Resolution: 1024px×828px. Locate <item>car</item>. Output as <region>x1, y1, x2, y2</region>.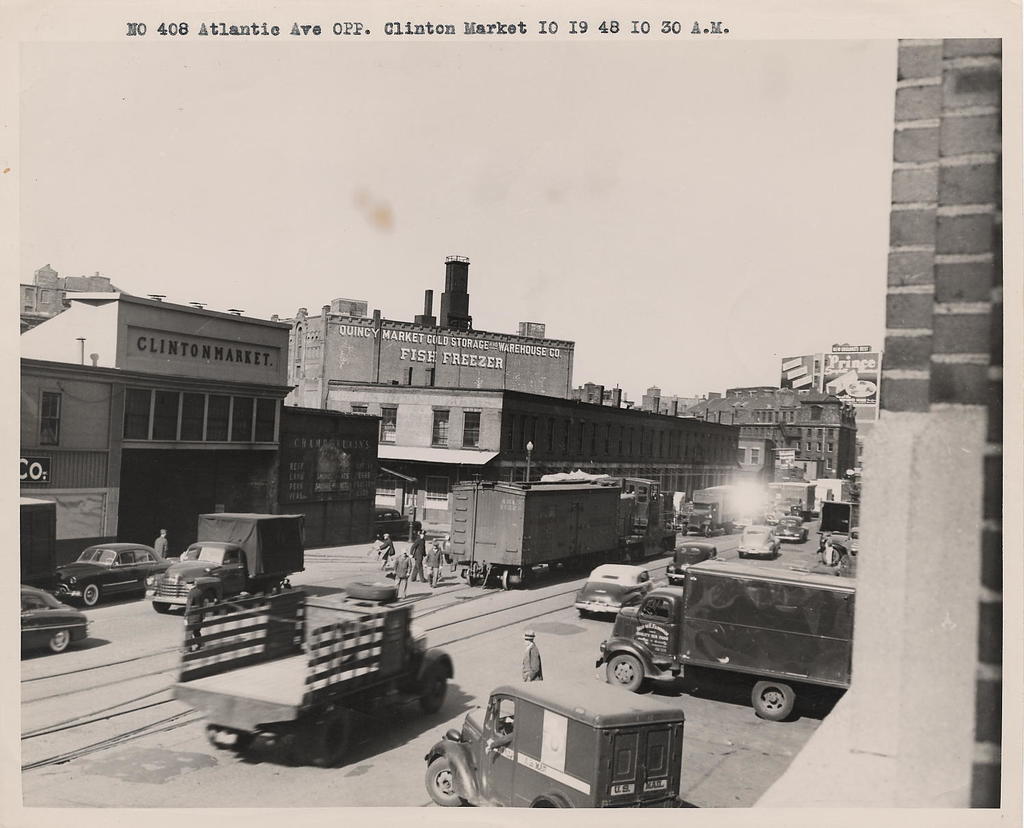
<region>817, 526, 856, 564</region>.
